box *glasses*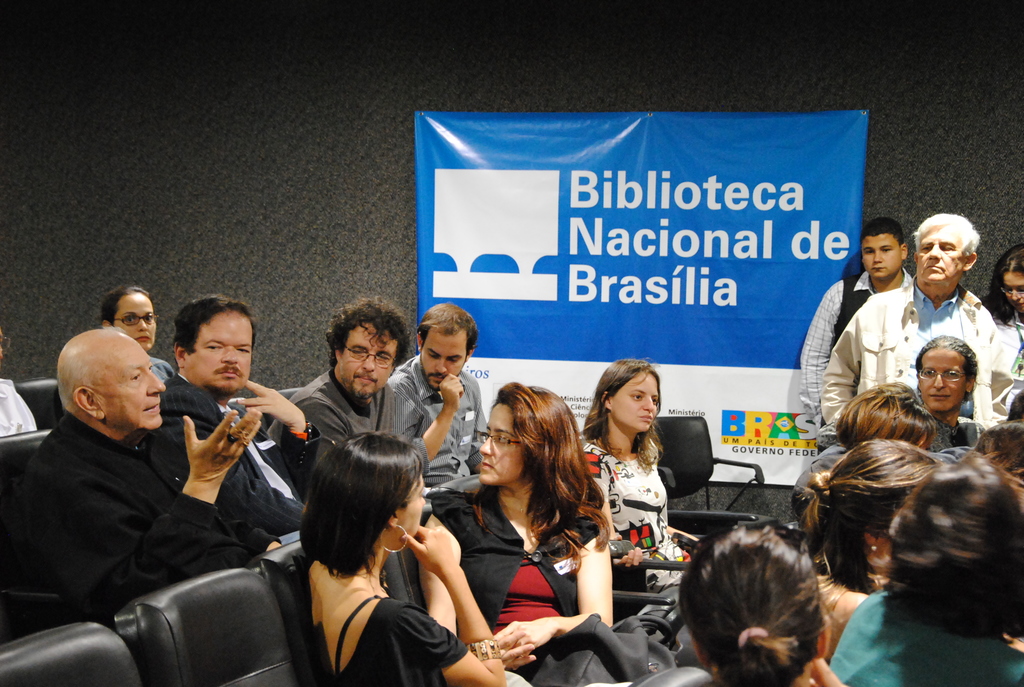
box=[917, 368, 964, 381]
